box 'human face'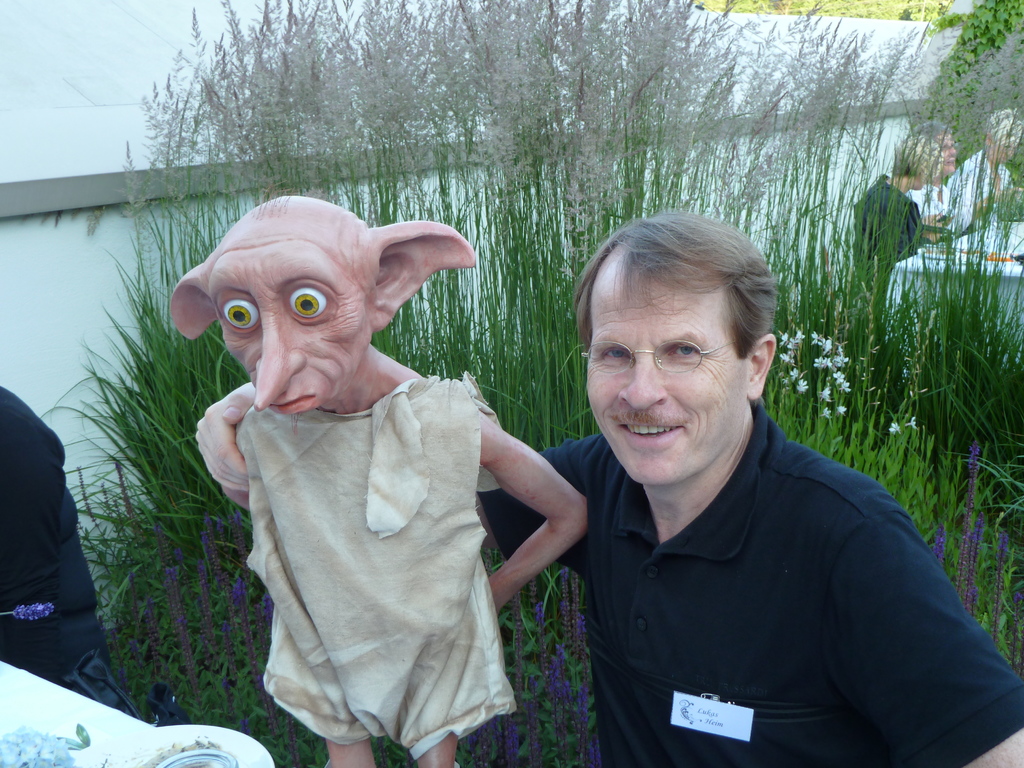
989 140 1017 161
